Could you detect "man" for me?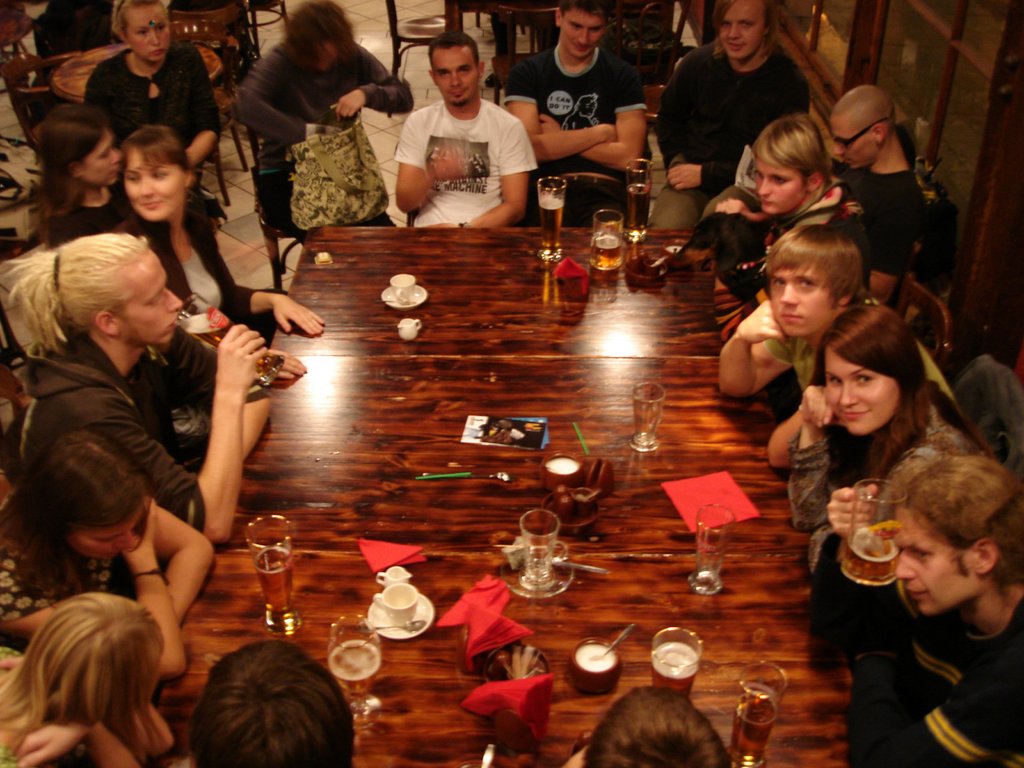
Detection result: locate(373, 38, 545, 211).
